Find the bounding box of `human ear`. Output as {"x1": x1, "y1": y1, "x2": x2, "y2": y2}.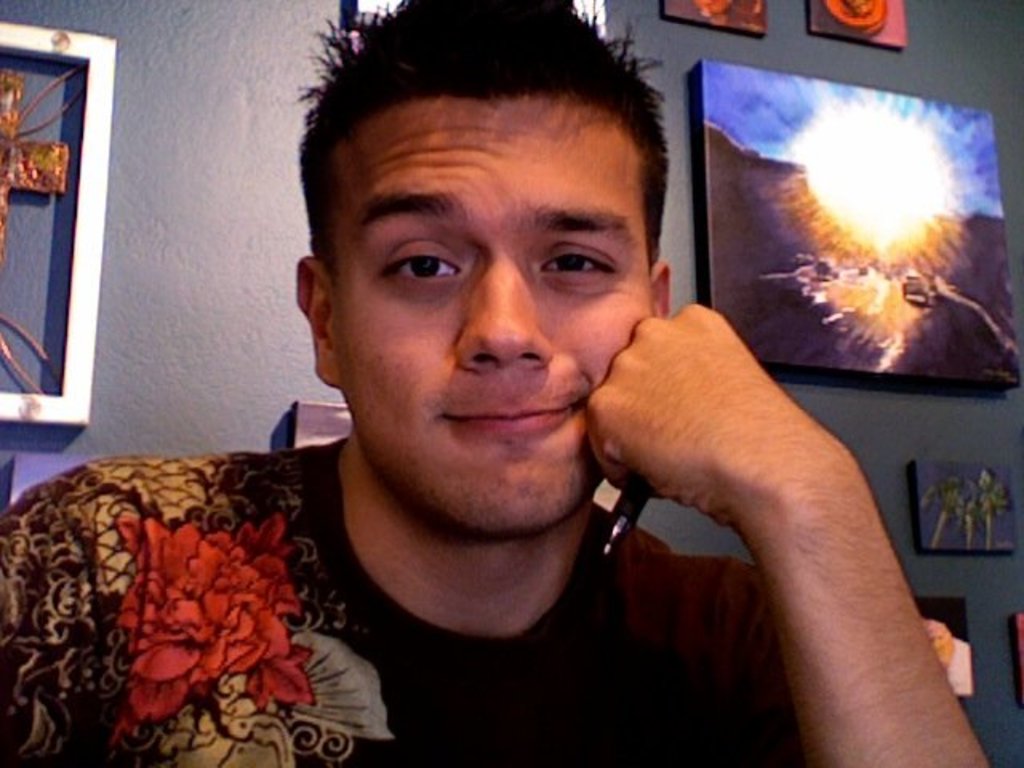
{"x1": 650, "y1": 259, "x2": 677, "y2": 318}.
